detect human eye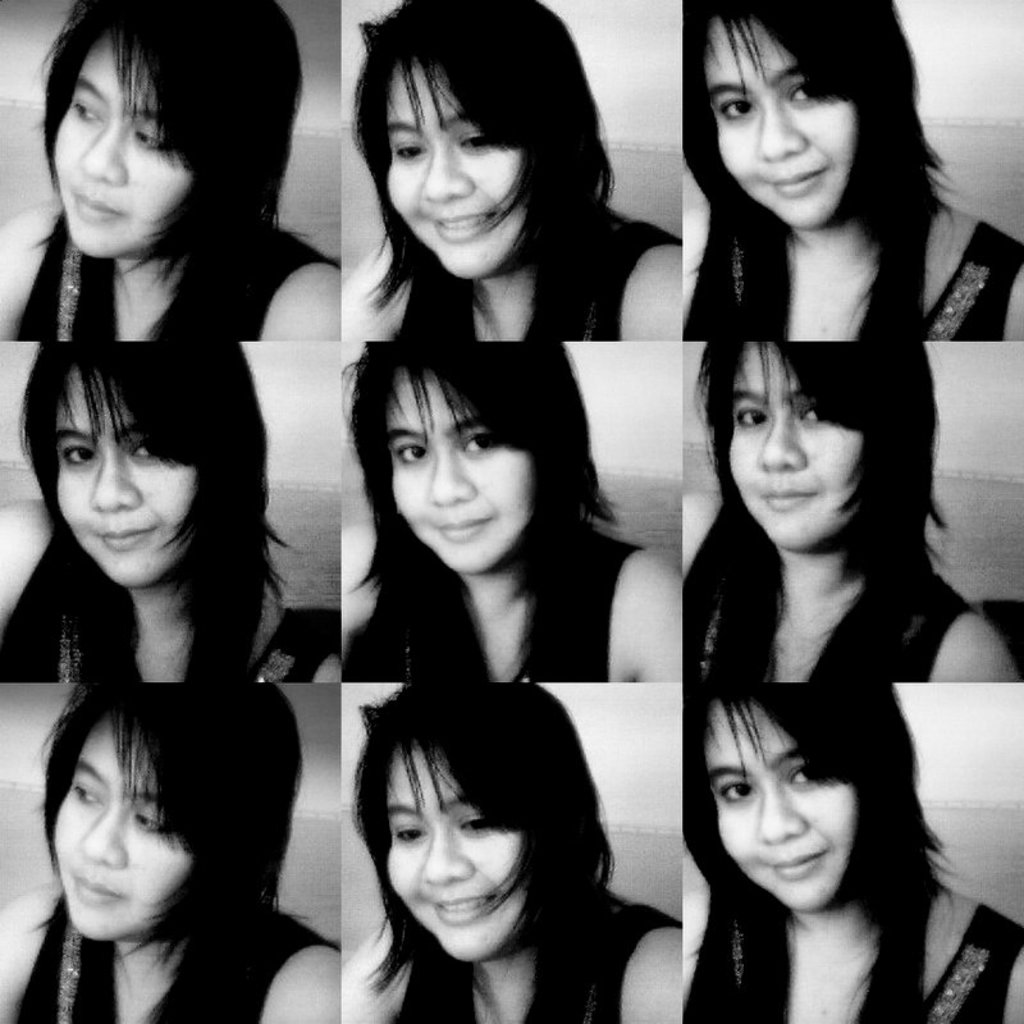
[795,403,832,428]
